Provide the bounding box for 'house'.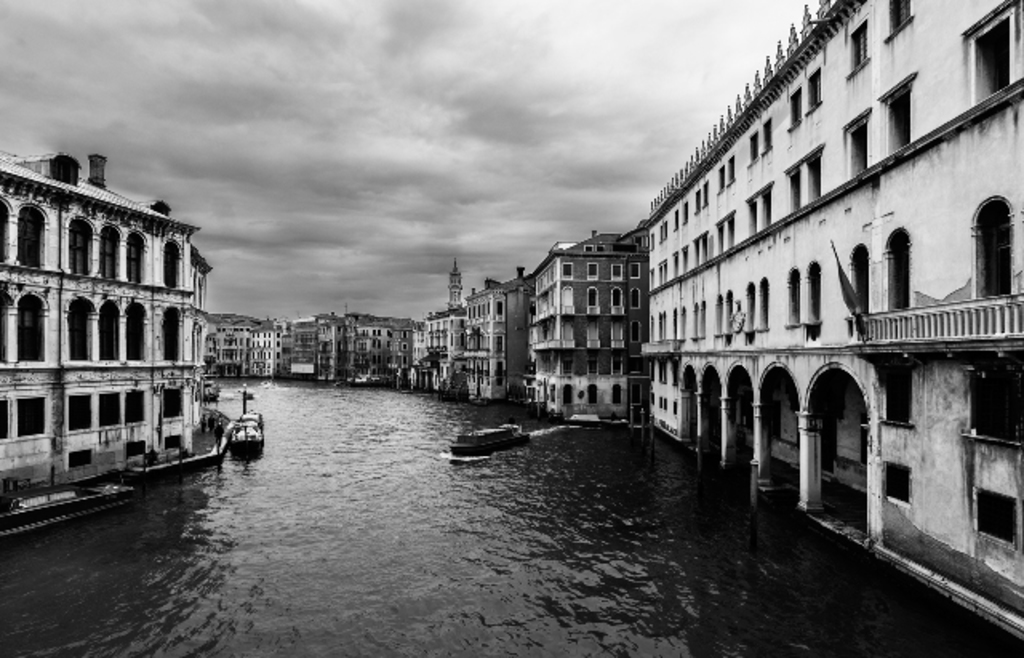
x1=424 y1=309 x2=451 y2=383.
